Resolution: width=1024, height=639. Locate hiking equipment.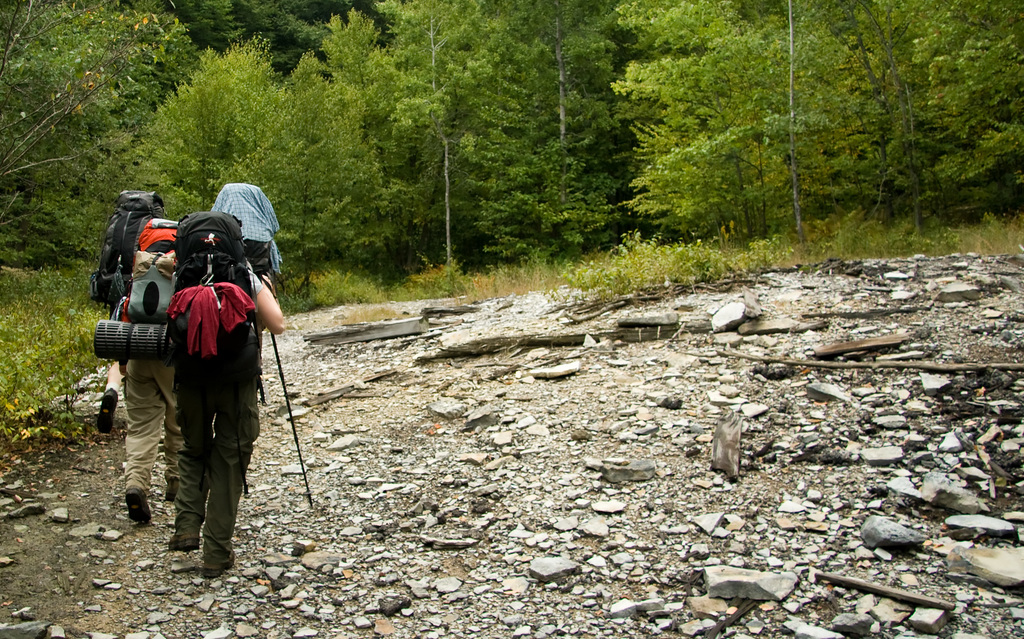
207/177/285/273.
